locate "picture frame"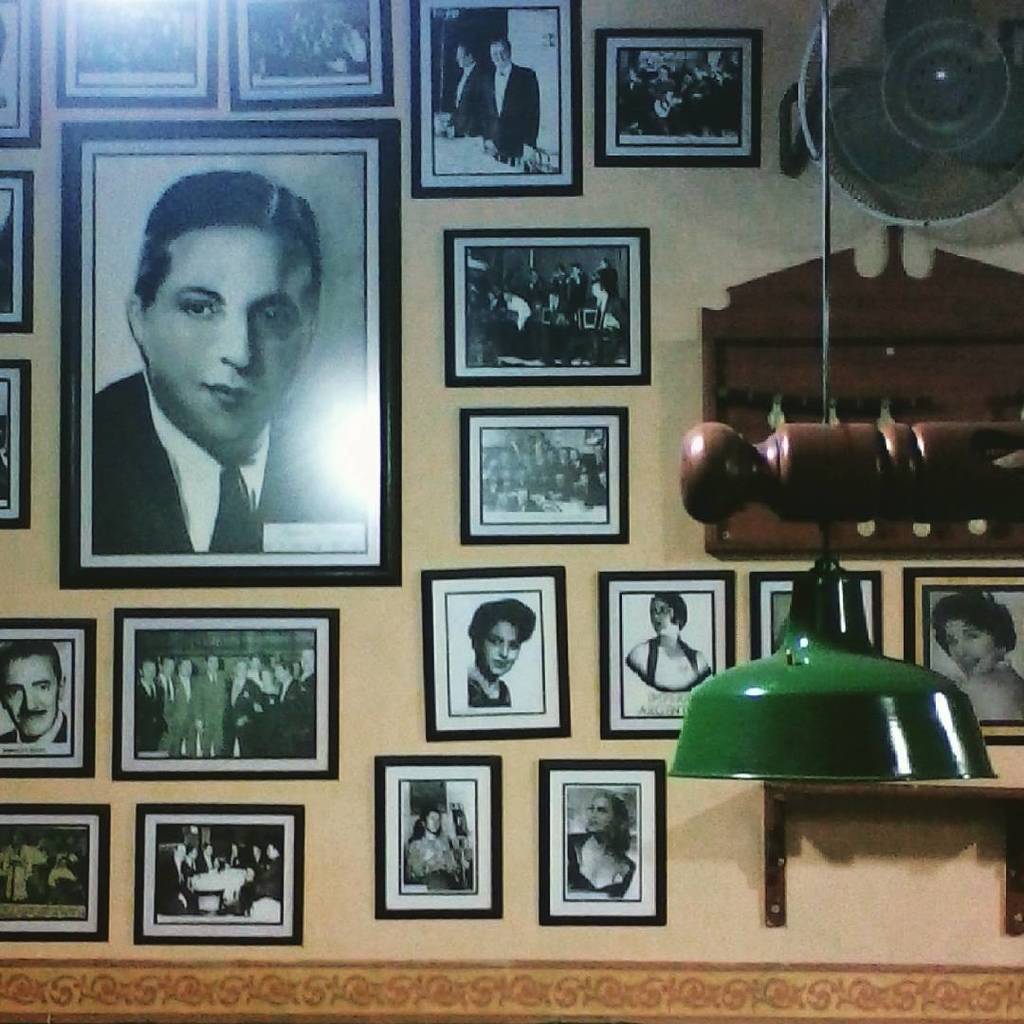
<bbox>594, 28, 766, 175</bbox>
